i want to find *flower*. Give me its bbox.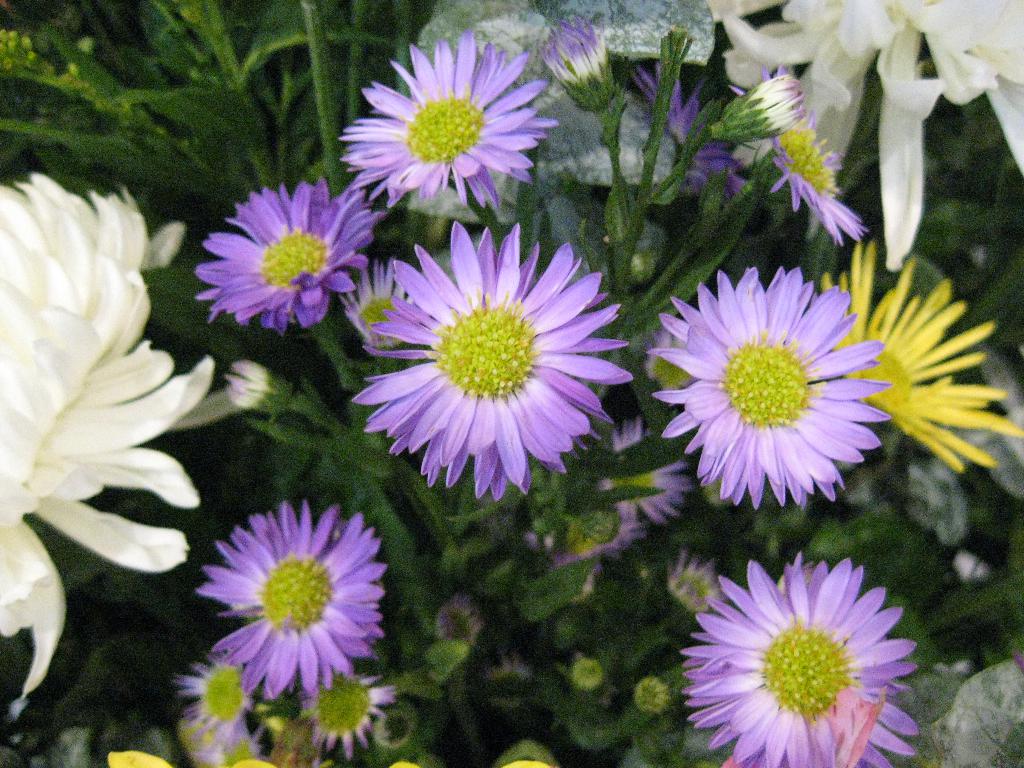
pyautogui.locateOnScreen(646, 257, 882, 516).
